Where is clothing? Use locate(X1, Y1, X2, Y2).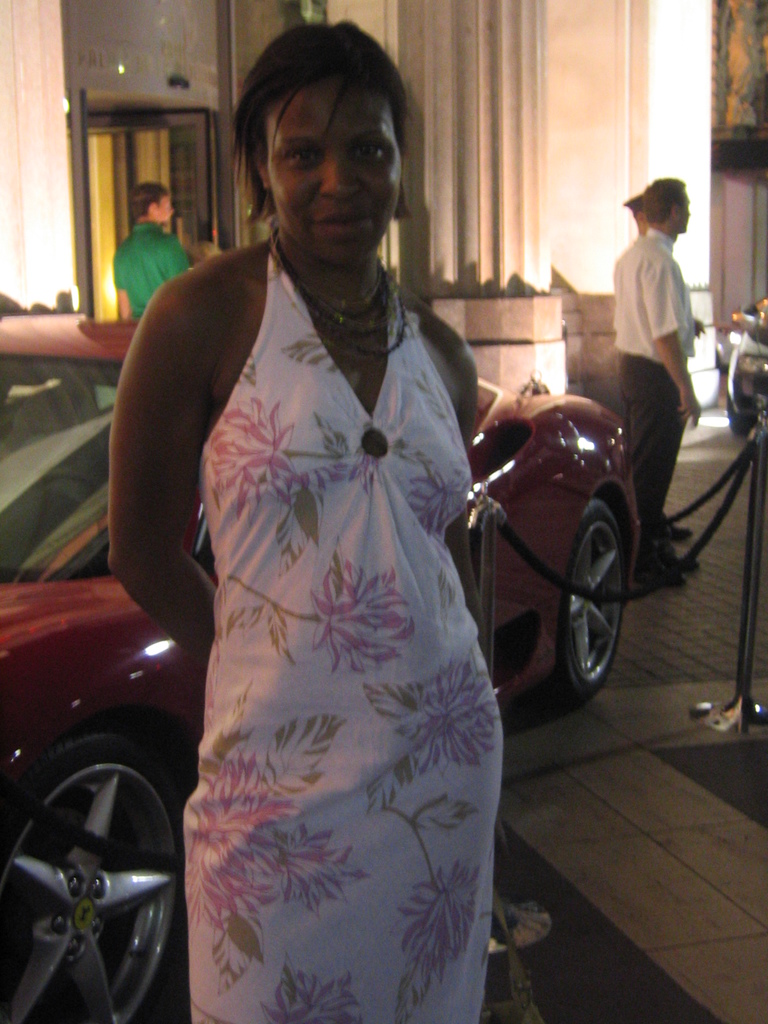
locate(143, 192, 522, 945).
